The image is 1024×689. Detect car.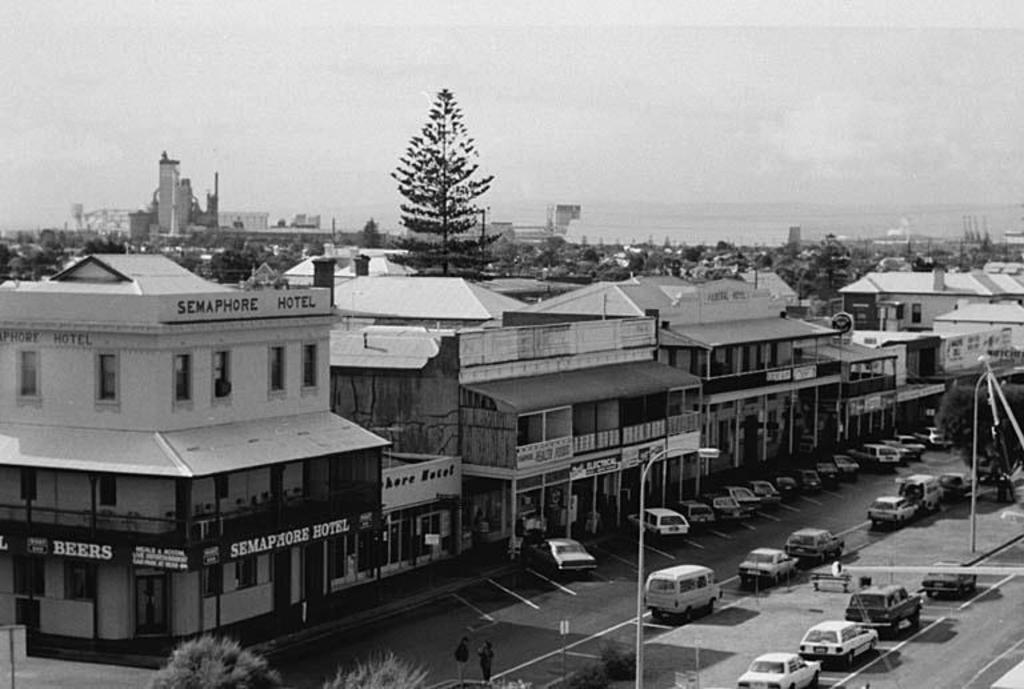
Detection: 868, 493, 915, 529.
